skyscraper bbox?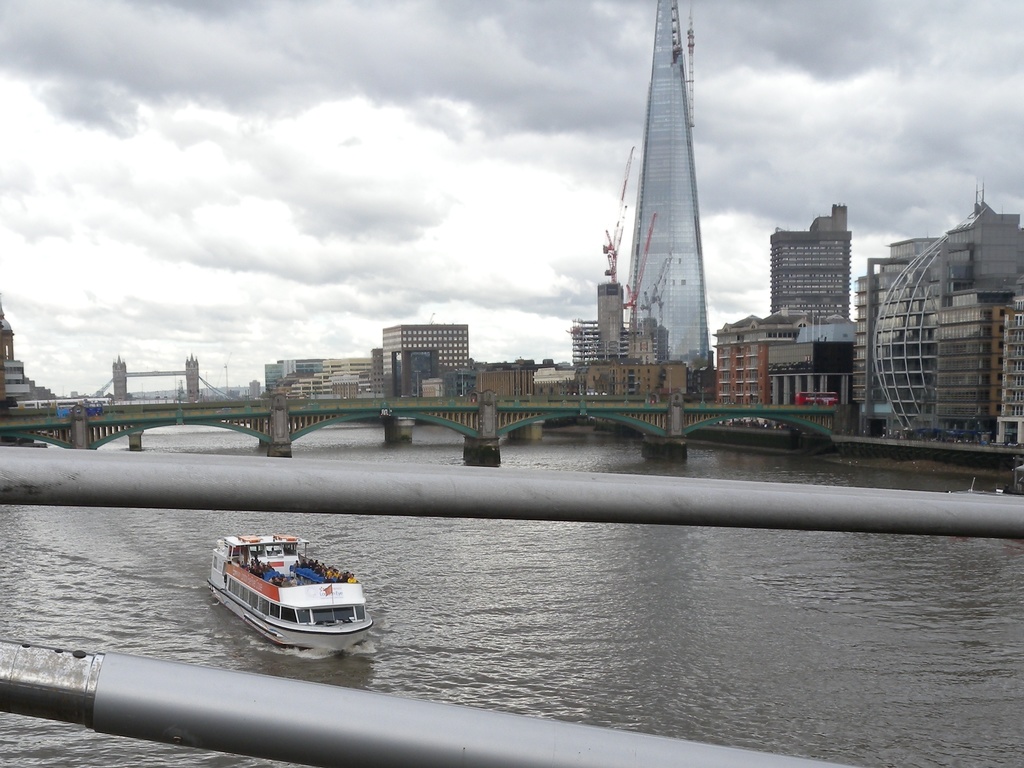
(314,352,371,397)
